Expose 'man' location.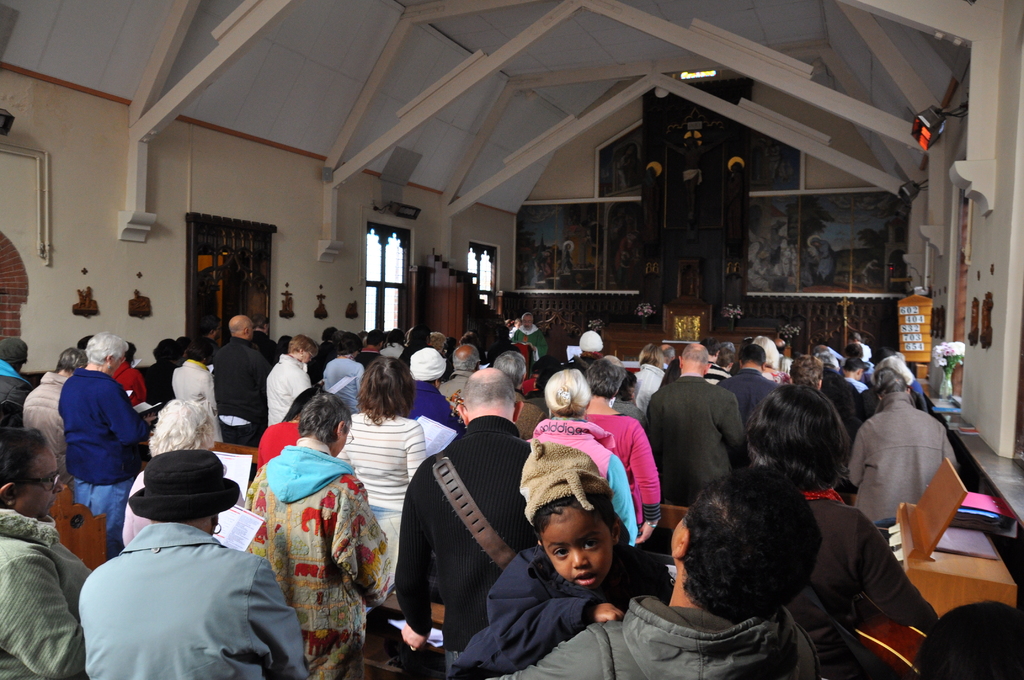
Exposed at 504, 458, 824, 679.
